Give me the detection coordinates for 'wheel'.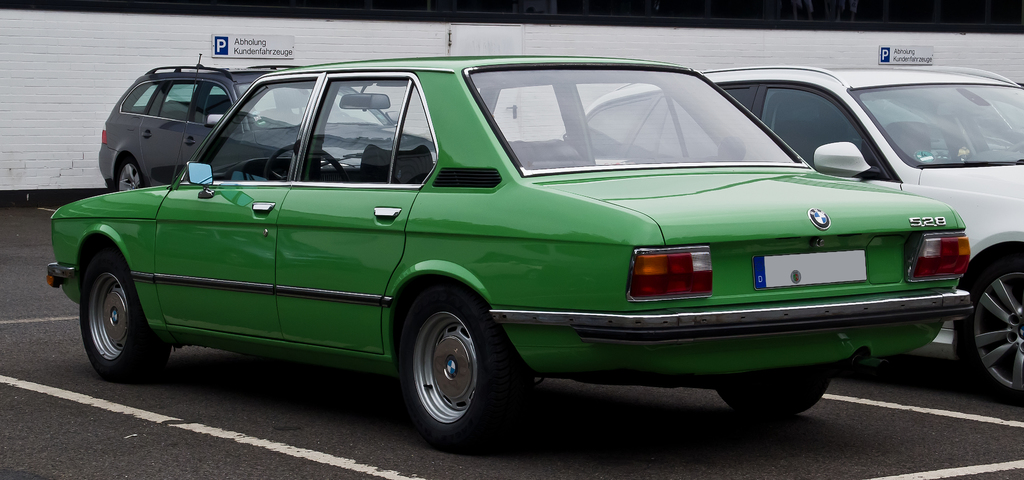
crop(970, 259, 1023, 406).
